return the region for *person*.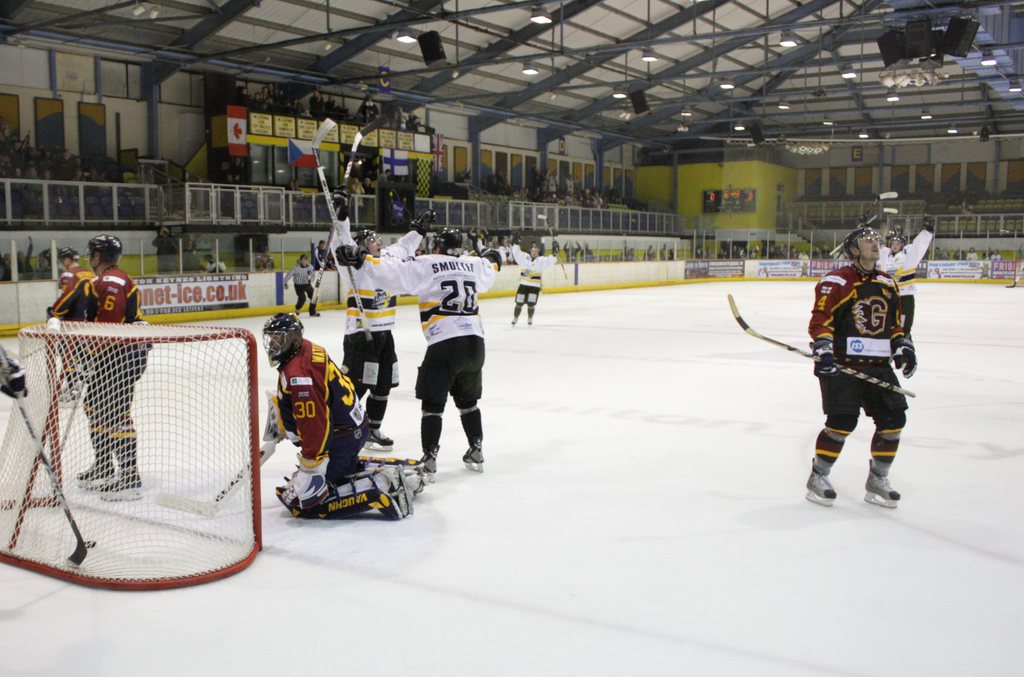
select_region(378, 232, 513, 474).
